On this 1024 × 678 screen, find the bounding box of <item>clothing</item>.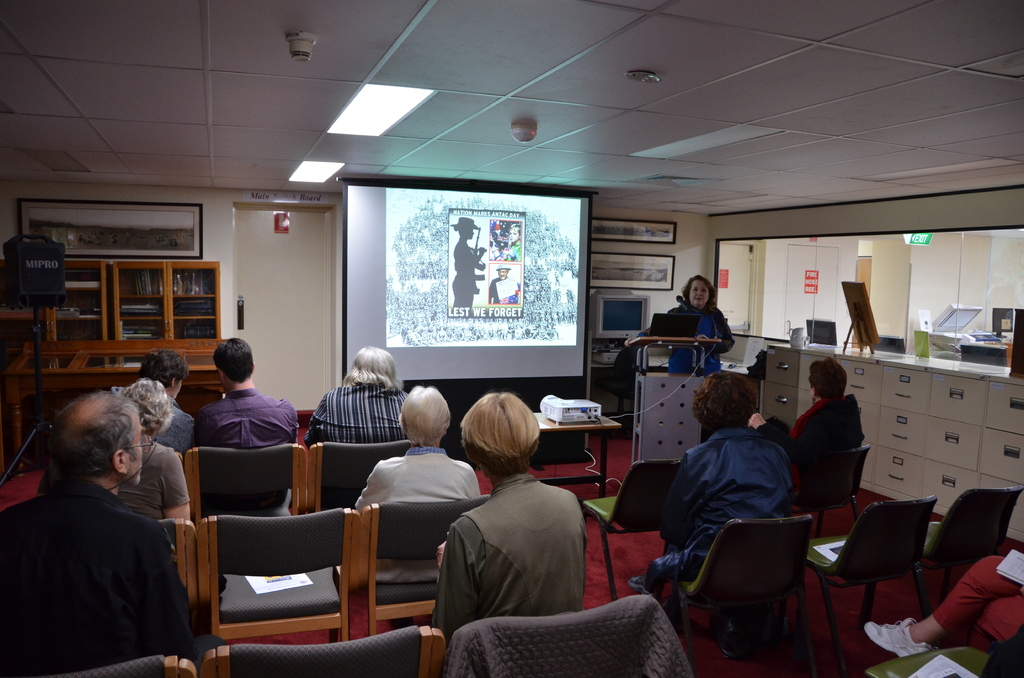
Bounding box: [0,475,227,658].
